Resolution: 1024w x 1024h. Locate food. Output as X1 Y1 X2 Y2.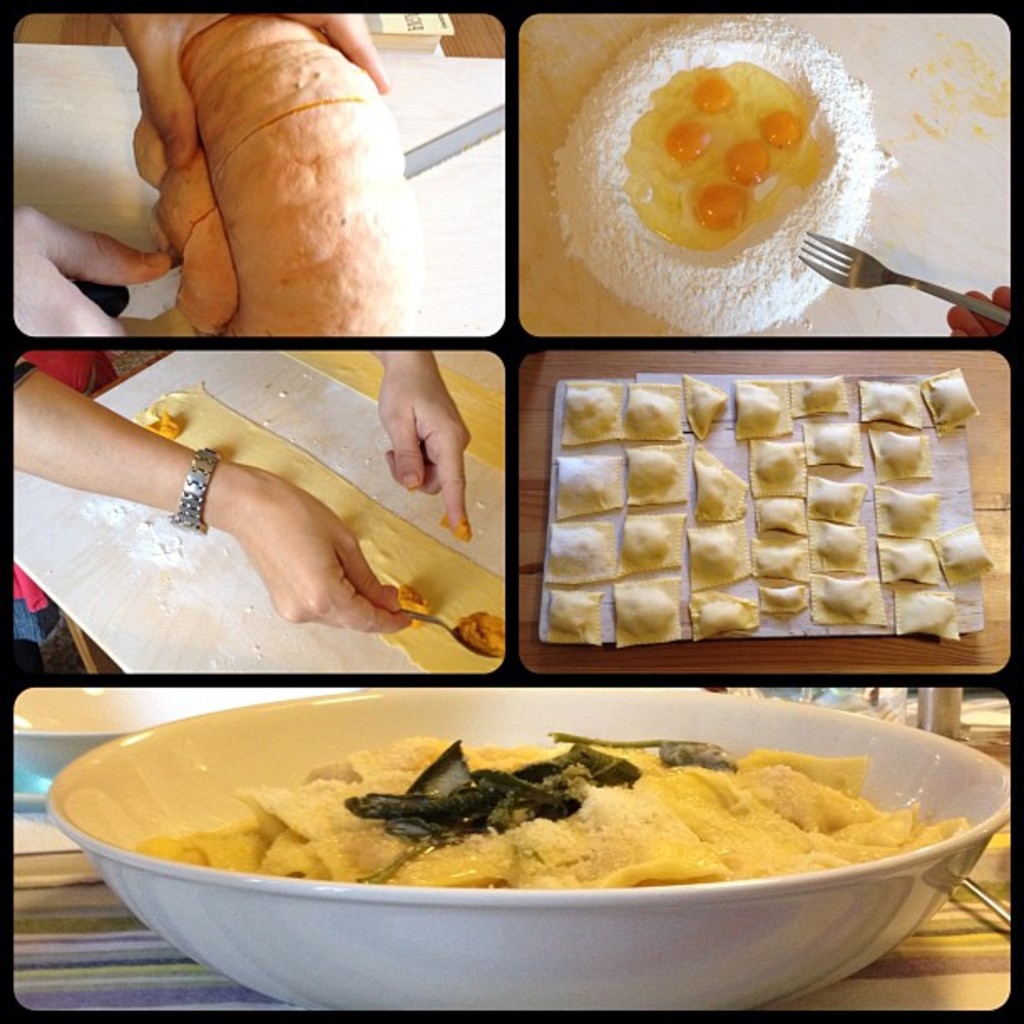
402 584 430 629.
